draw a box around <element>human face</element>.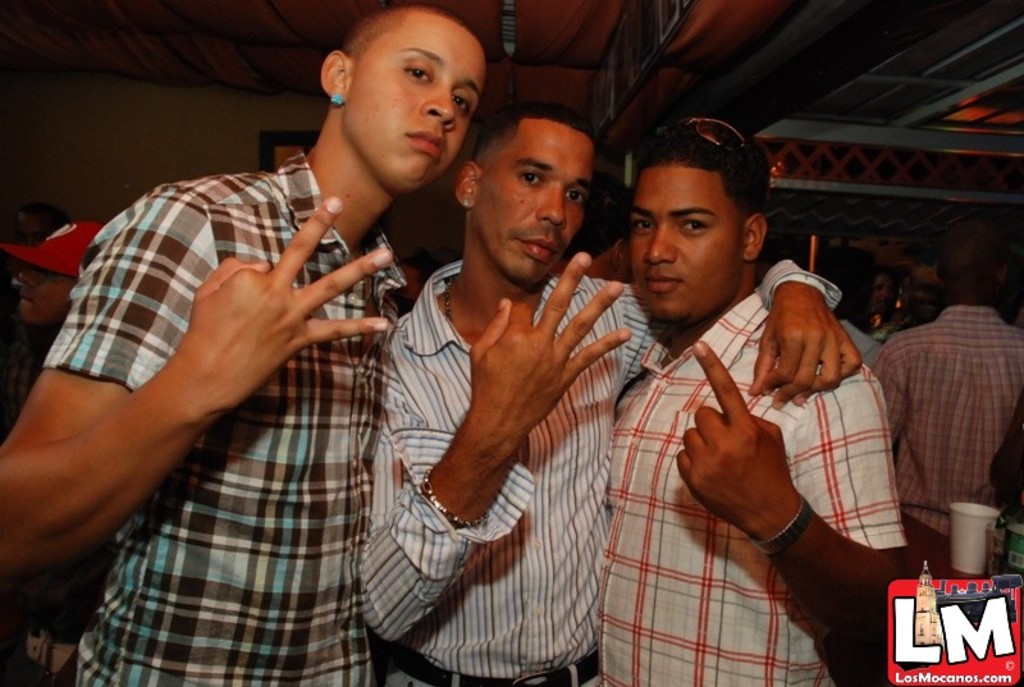
474:122:590:279.
